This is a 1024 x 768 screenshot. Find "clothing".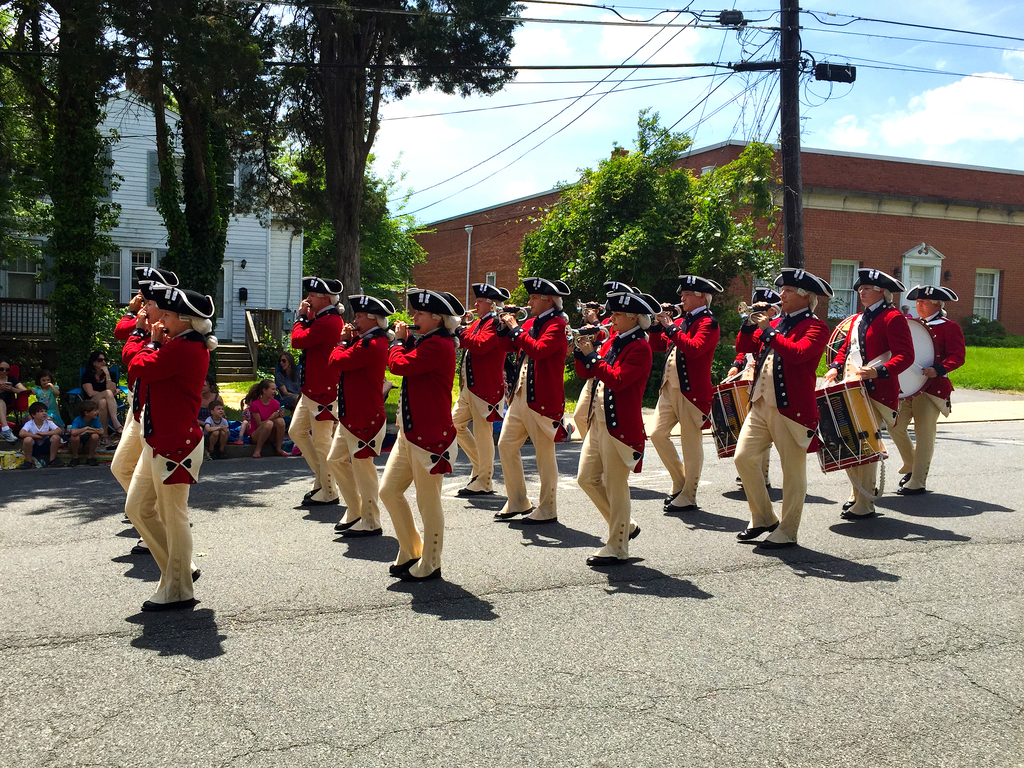
Bounding box: (491,319,565,521).
